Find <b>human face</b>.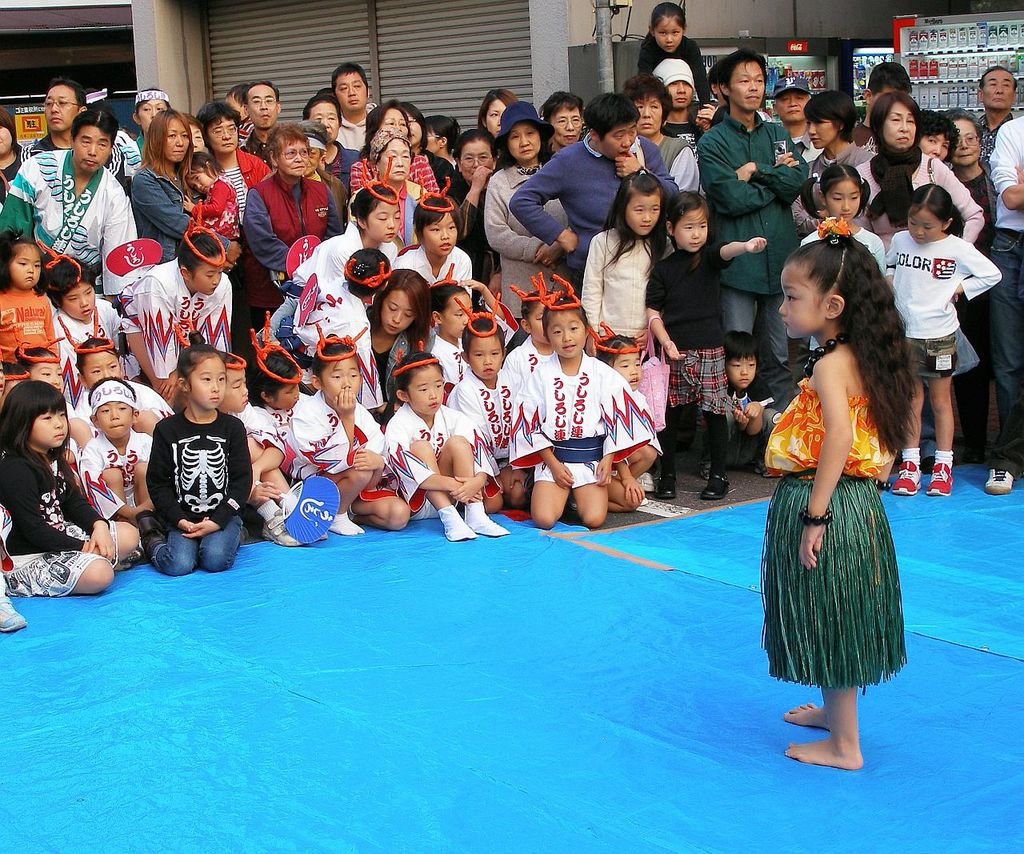
rect(824, 176, 862, 218).
